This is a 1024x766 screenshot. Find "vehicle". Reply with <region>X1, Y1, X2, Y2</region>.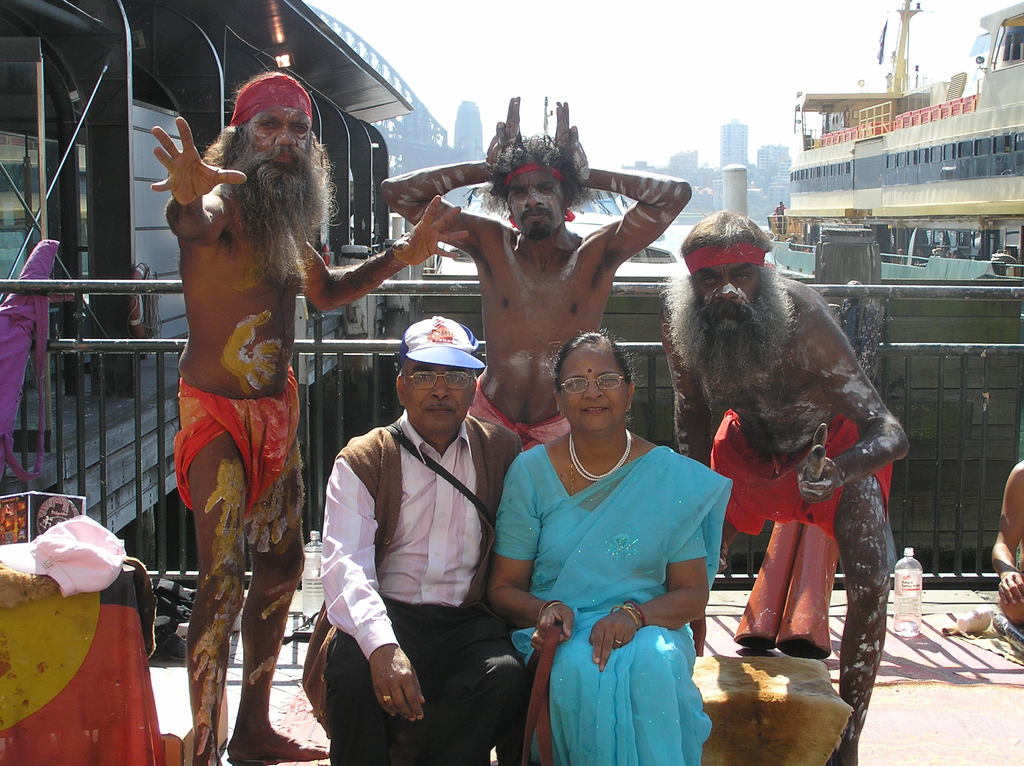
<region>0, 0, 428, 547</region>.
